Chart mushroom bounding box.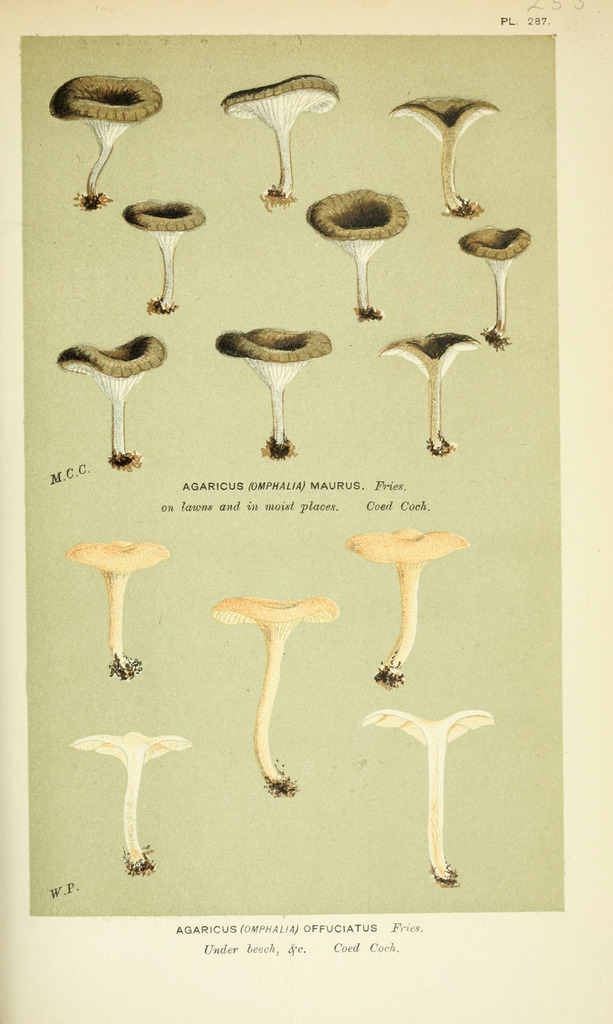
Charted: bbox=[213, 63, 342, 195].
